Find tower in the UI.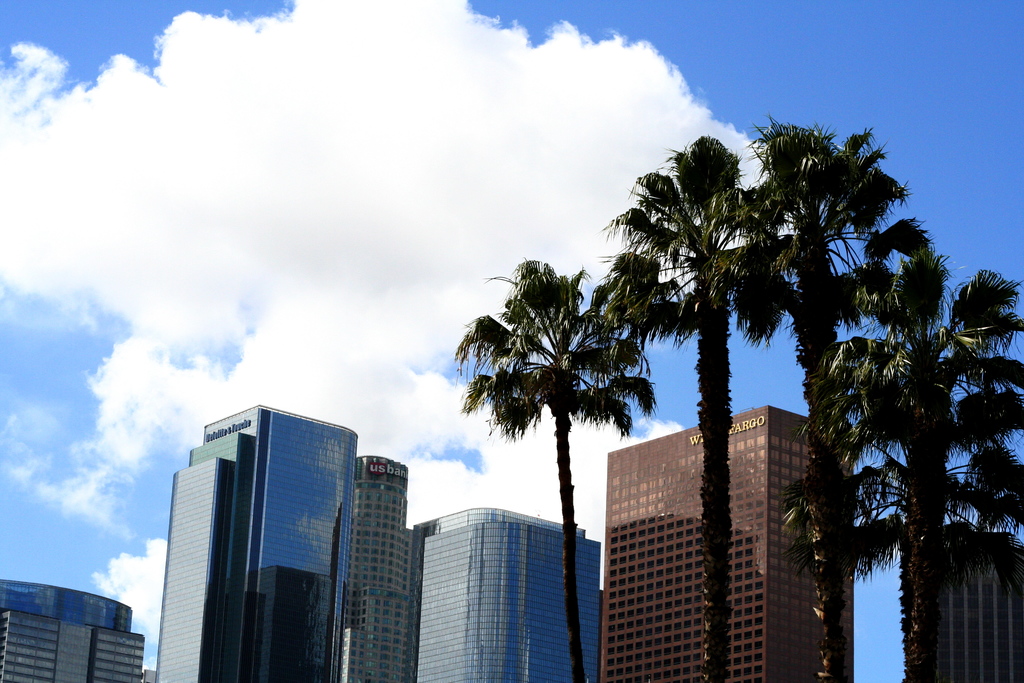
UI element at region(422, 506, 600, 680).
